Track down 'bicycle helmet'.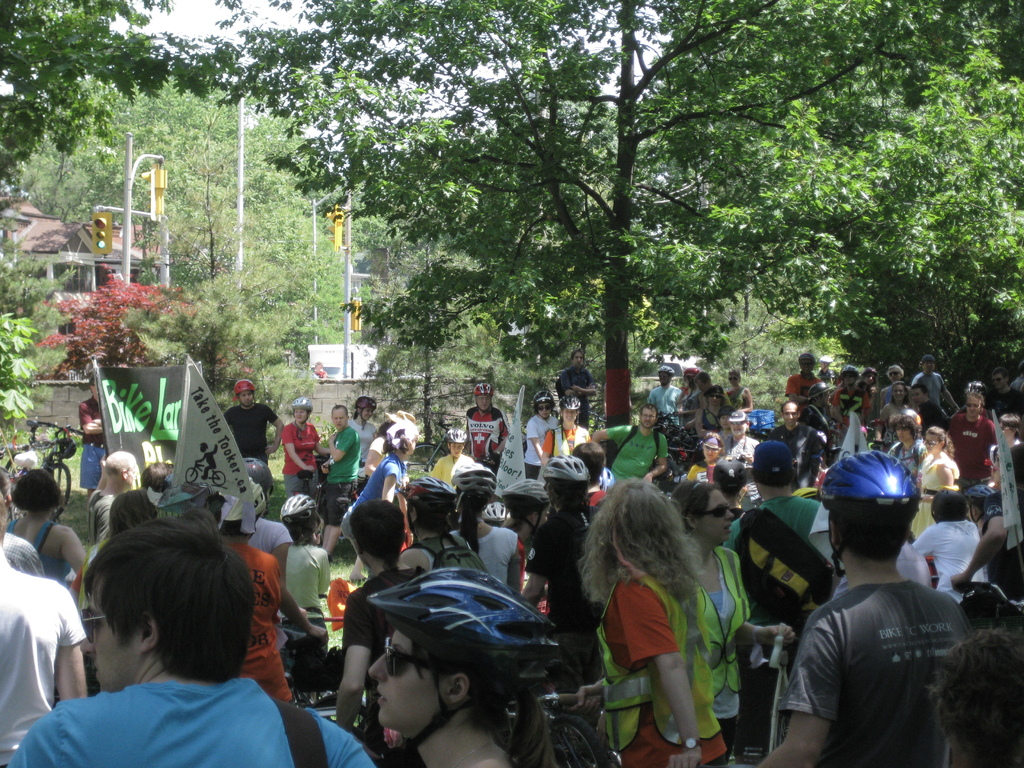
Tracked to [455, 465, 492, 500].
